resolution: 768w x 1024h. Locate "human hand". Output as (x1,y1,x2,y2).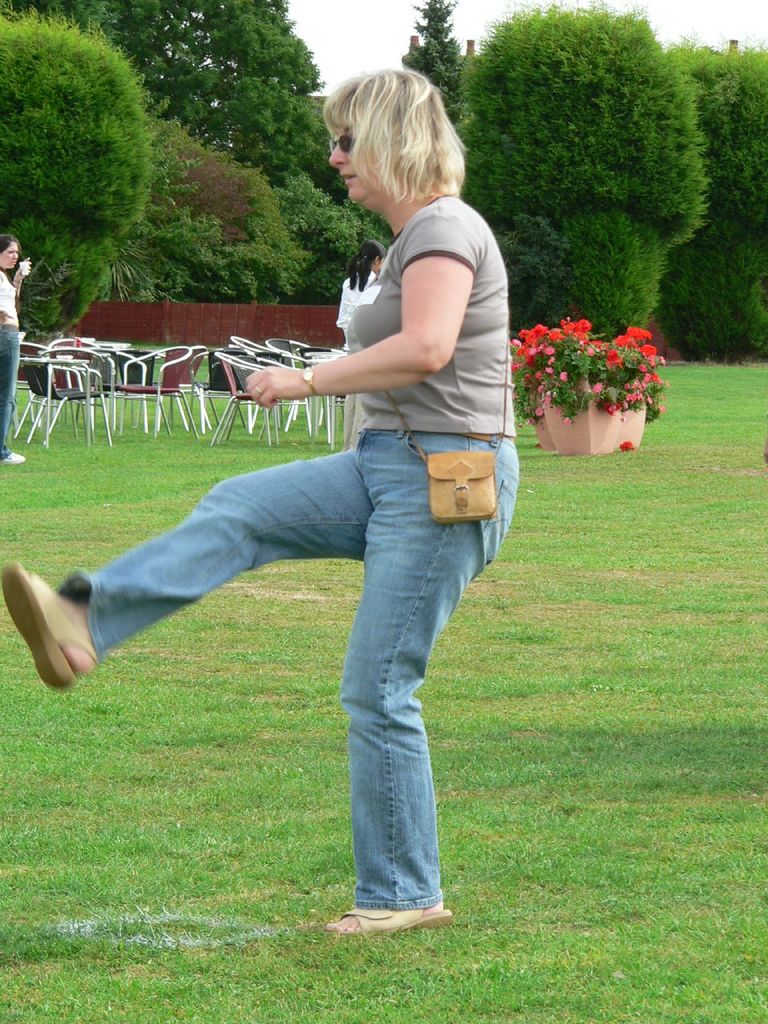
(229,343,330,407).
